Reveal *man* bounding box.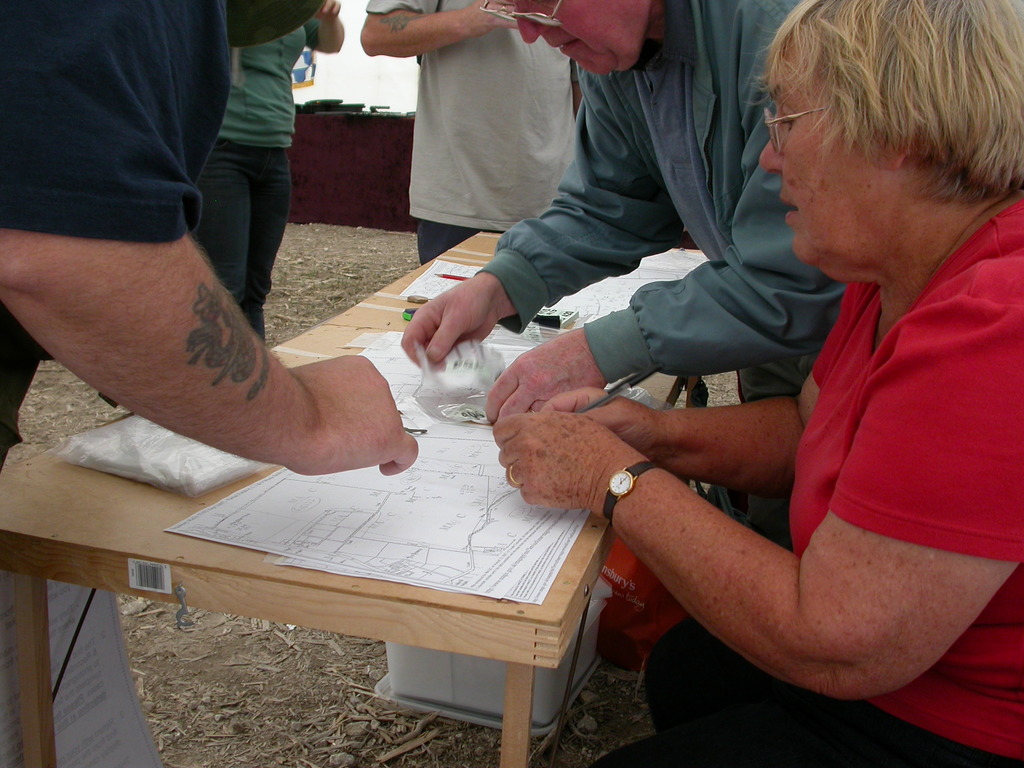
Revealed: box(395, 0, 924, 444).
